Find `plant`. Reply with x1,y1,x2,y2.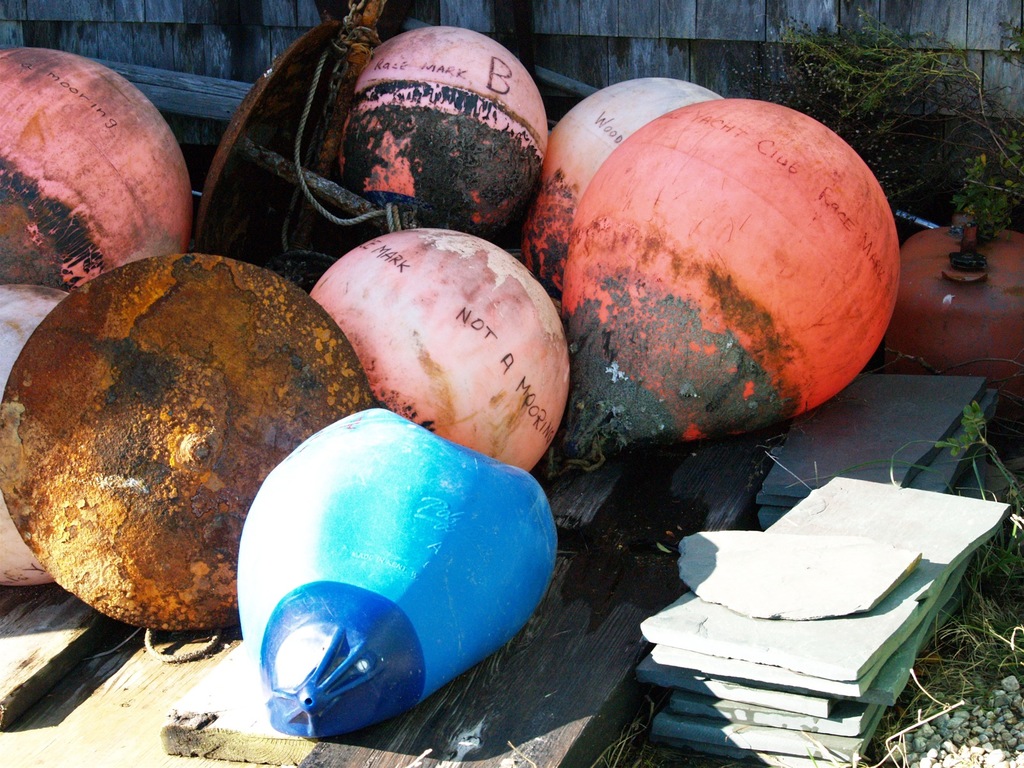
912,399,1023,767.
